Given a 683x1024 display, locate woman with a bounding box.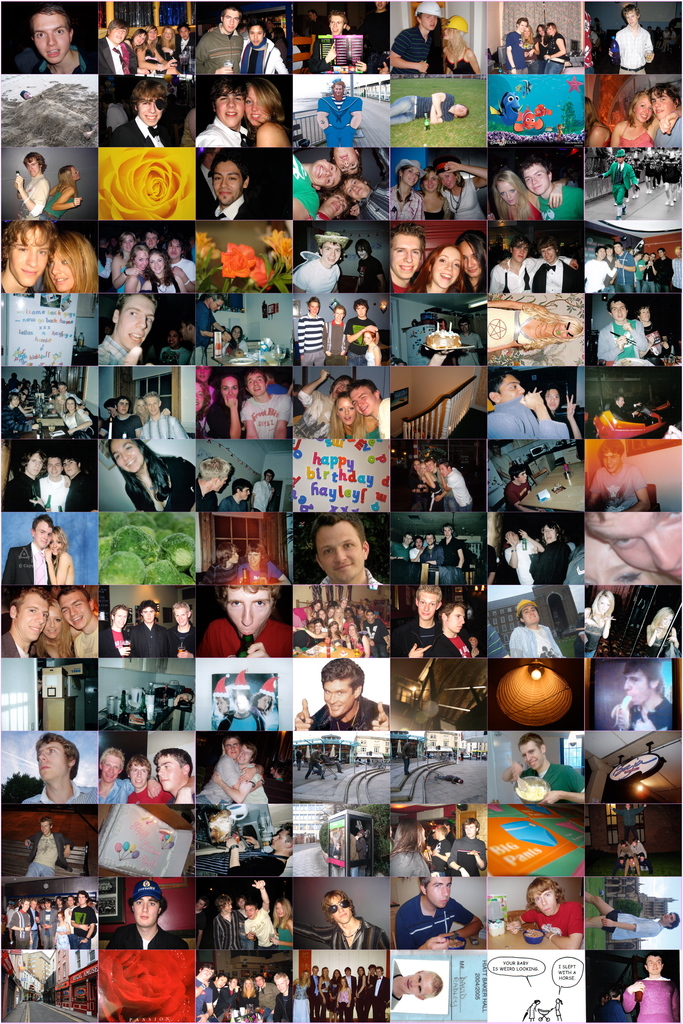
Located: select_region(31, 596, 75, 658).
